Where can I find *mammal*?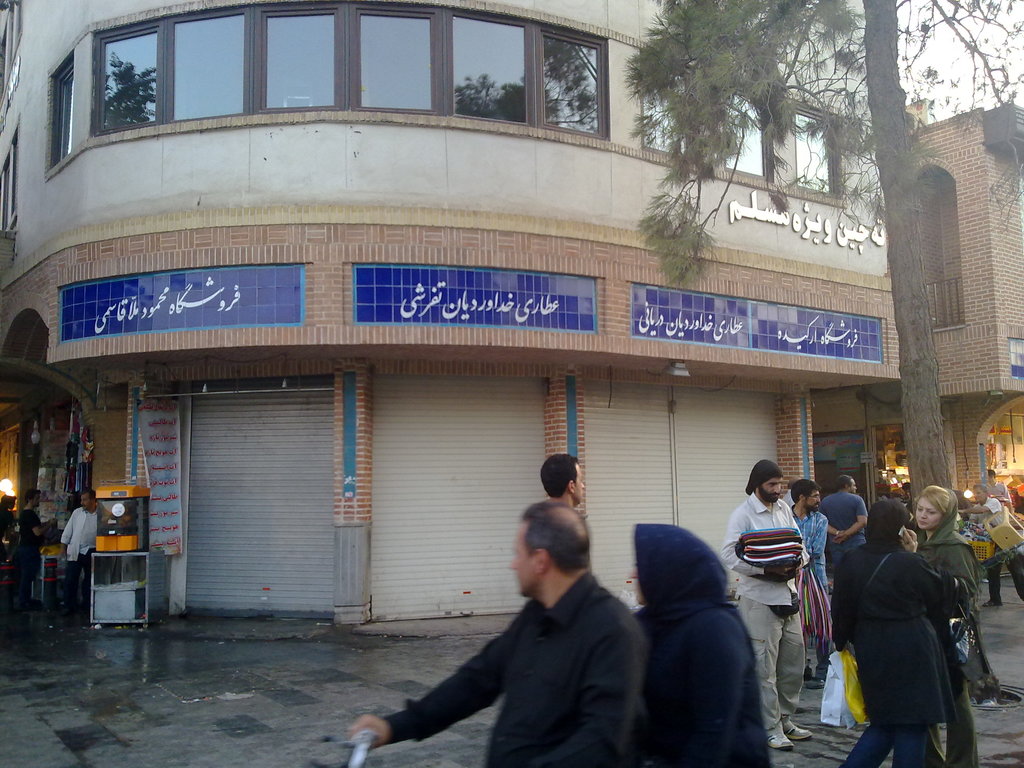
You can find it at <region>349, 491, 637, 765</region>.
